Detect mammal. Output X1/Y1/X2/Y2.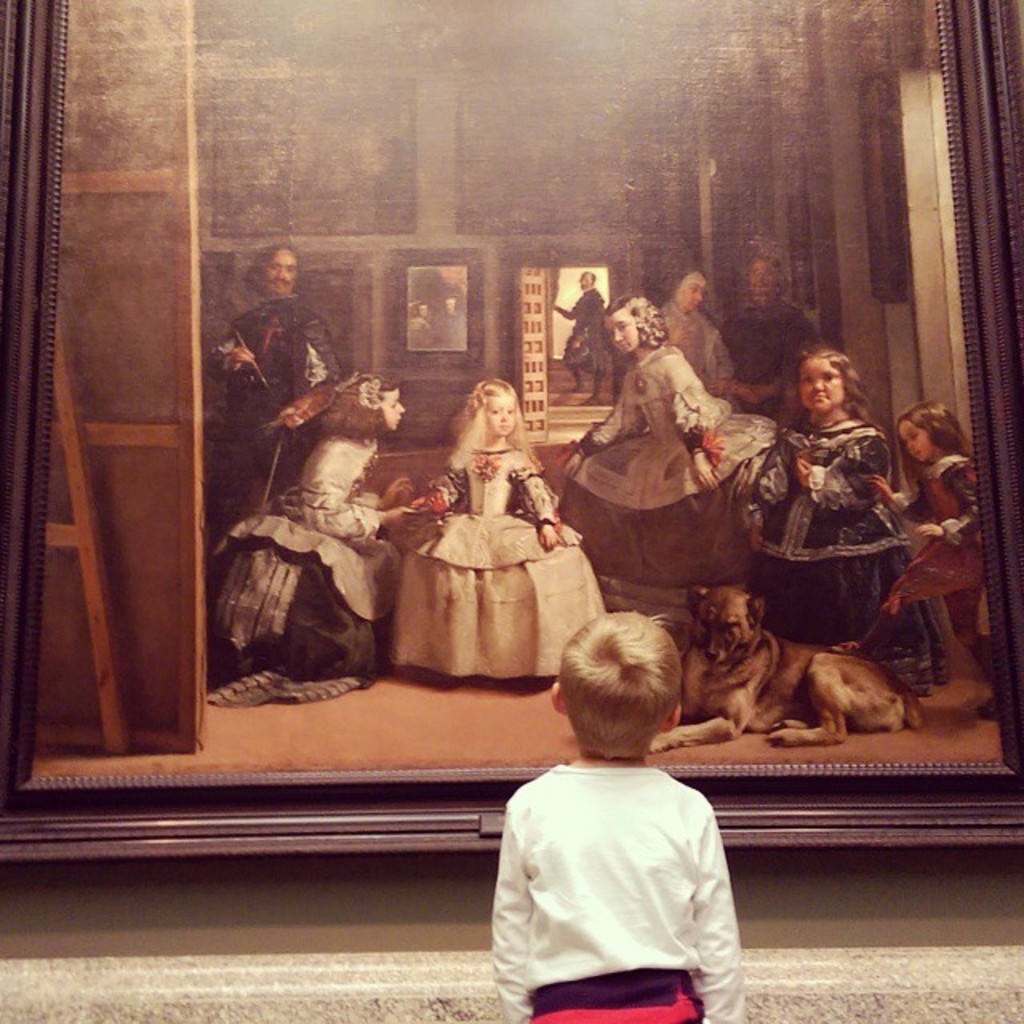
536/275/755/619.
